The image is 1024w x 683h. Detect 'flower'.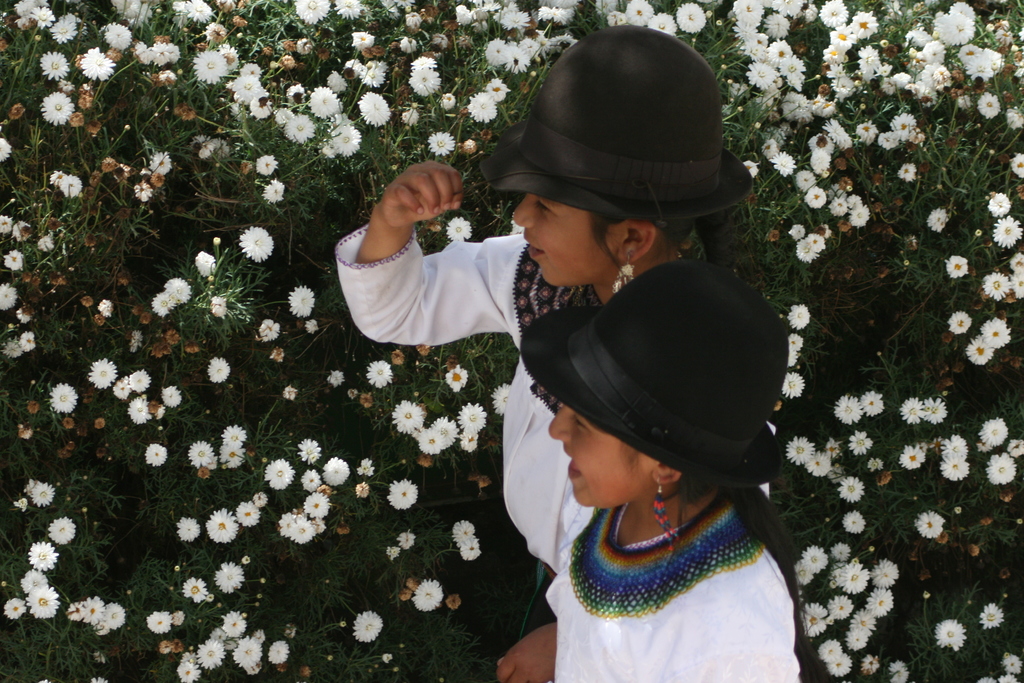
Detection: (x1=88, y1=672, x2=109, y2=682).
